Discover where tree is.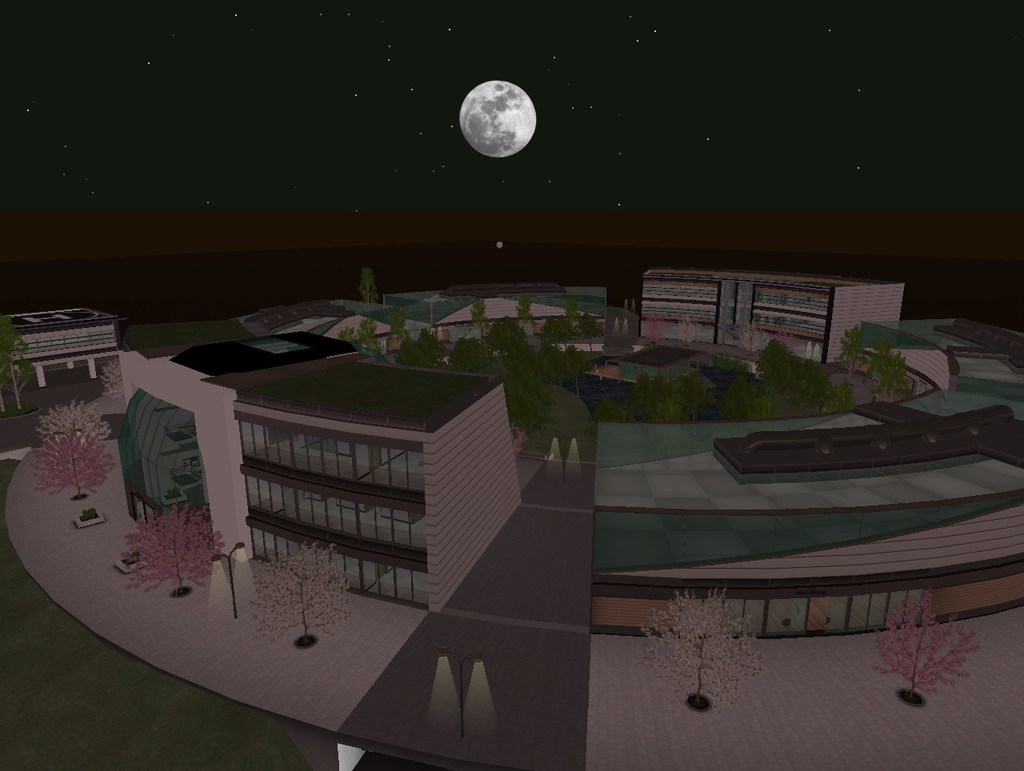
Discovered at 890, 346, 911, 400.
